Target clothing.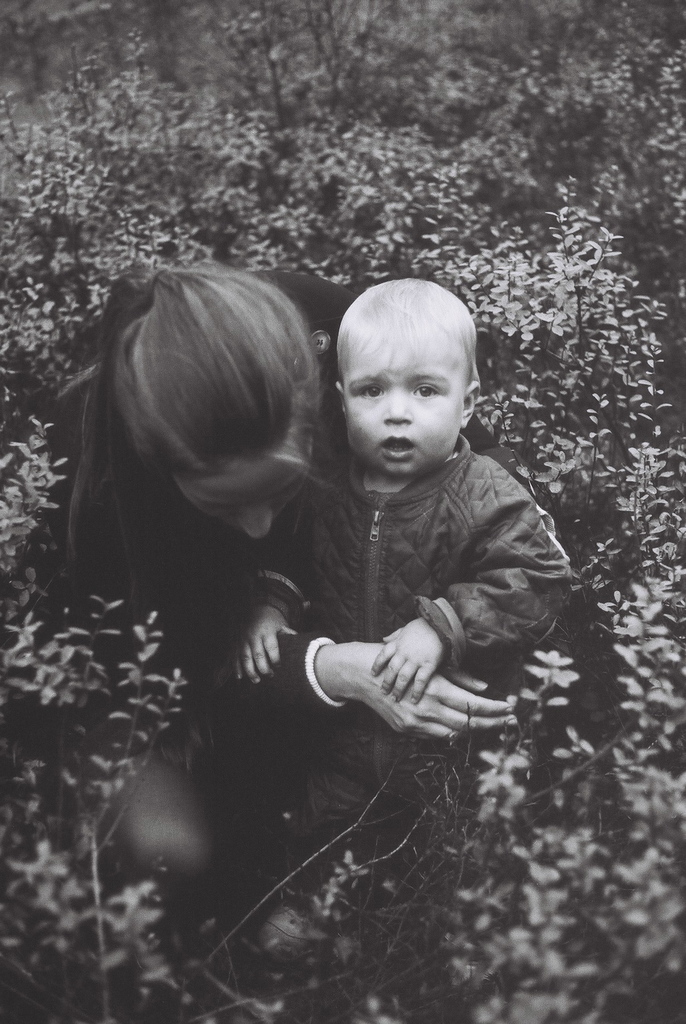
Target region: 227 276 577 915.
